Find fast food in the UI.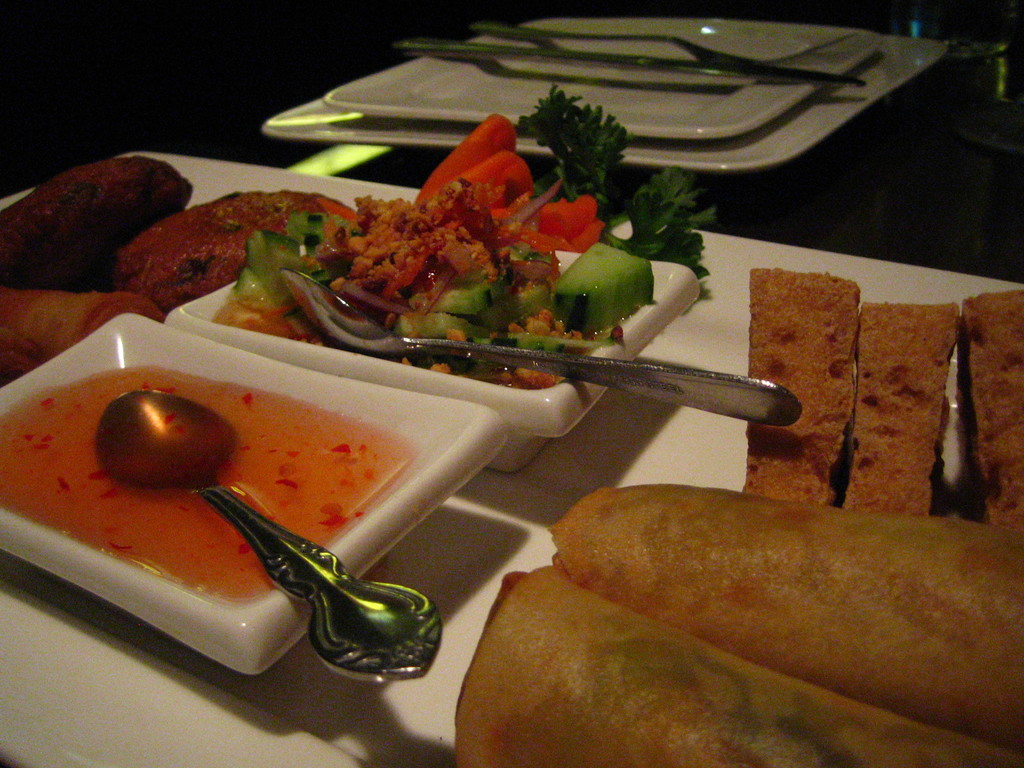
UI element at locate(838, 302, 954, 523).
